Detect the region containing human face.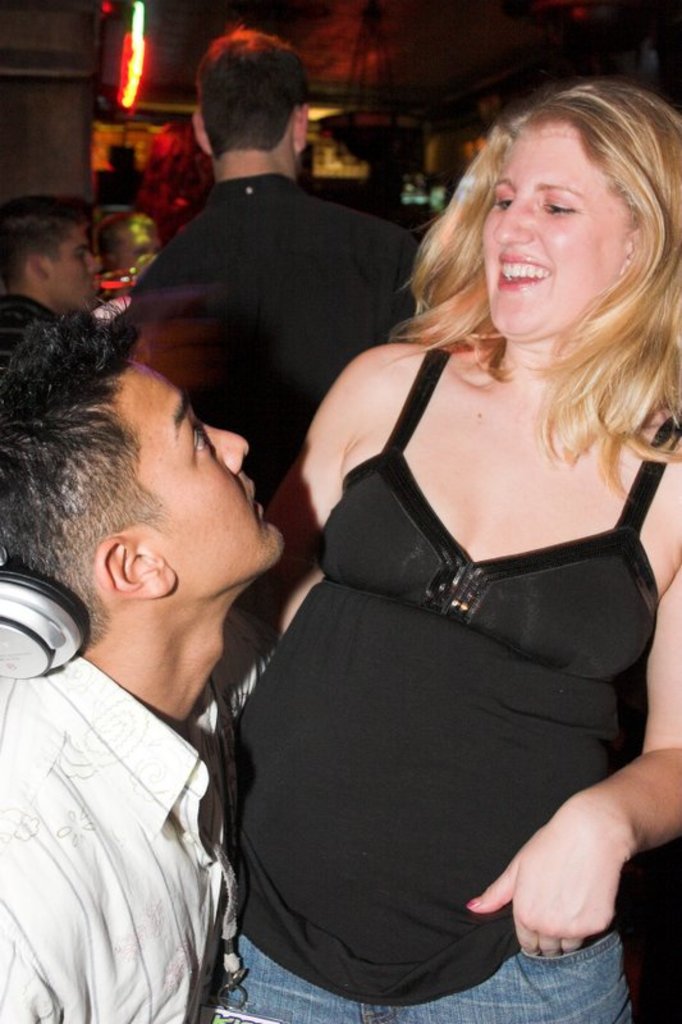
locate(122, 361, 282, 562).
